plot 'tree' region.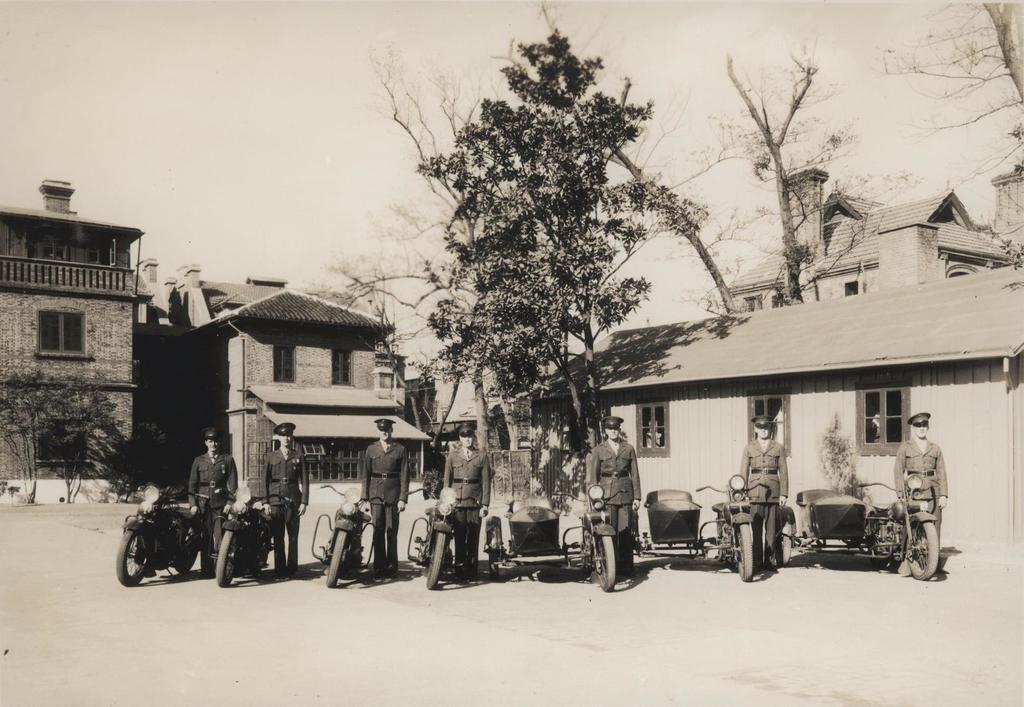
Plotted at l=709, t=32, r=911, b=304.
